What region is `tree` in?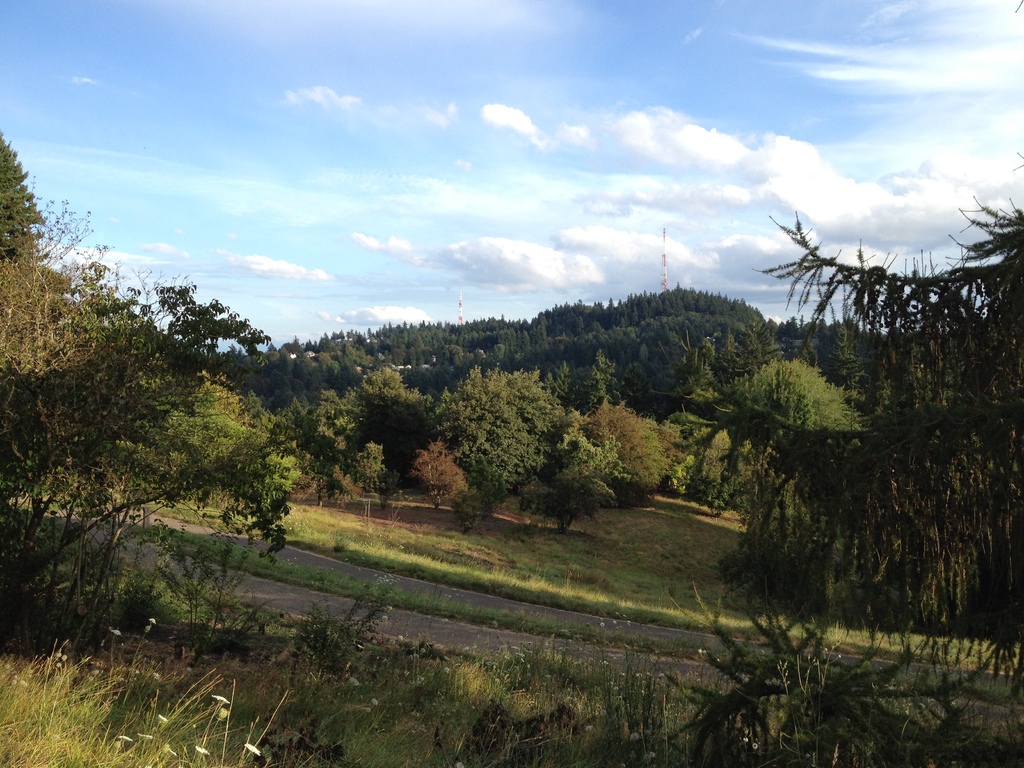
bbox(588, 352, 618, 406).
